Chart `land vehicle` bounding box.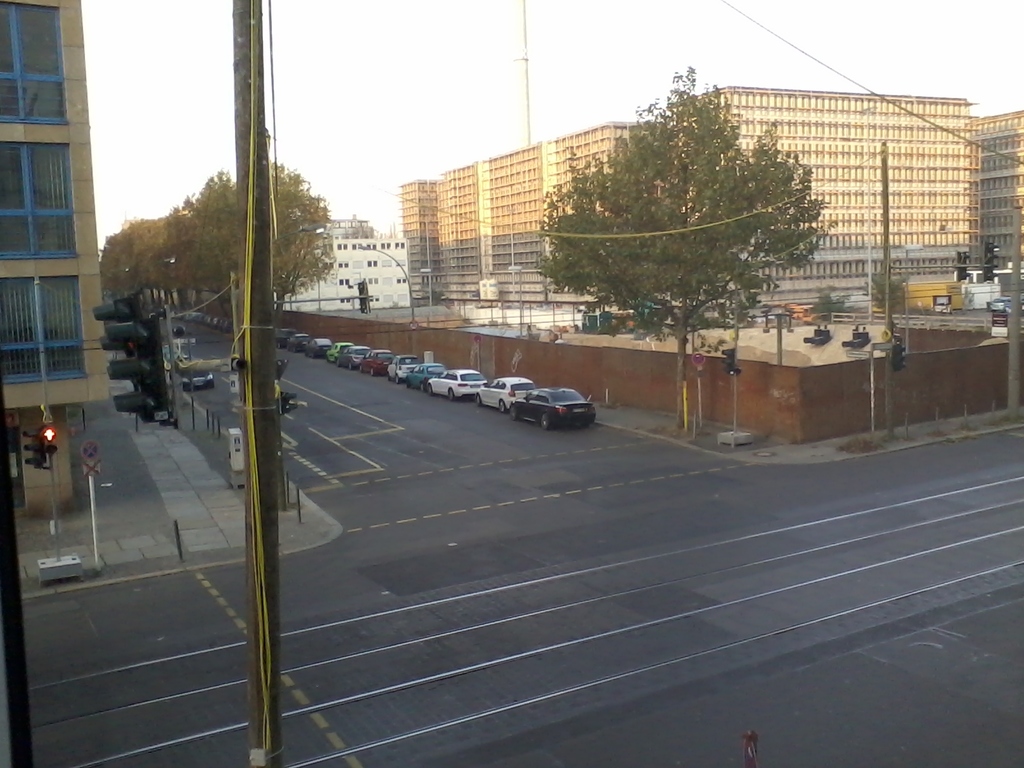
Charted: [left=428, top=372, right=484, bottom=394].
